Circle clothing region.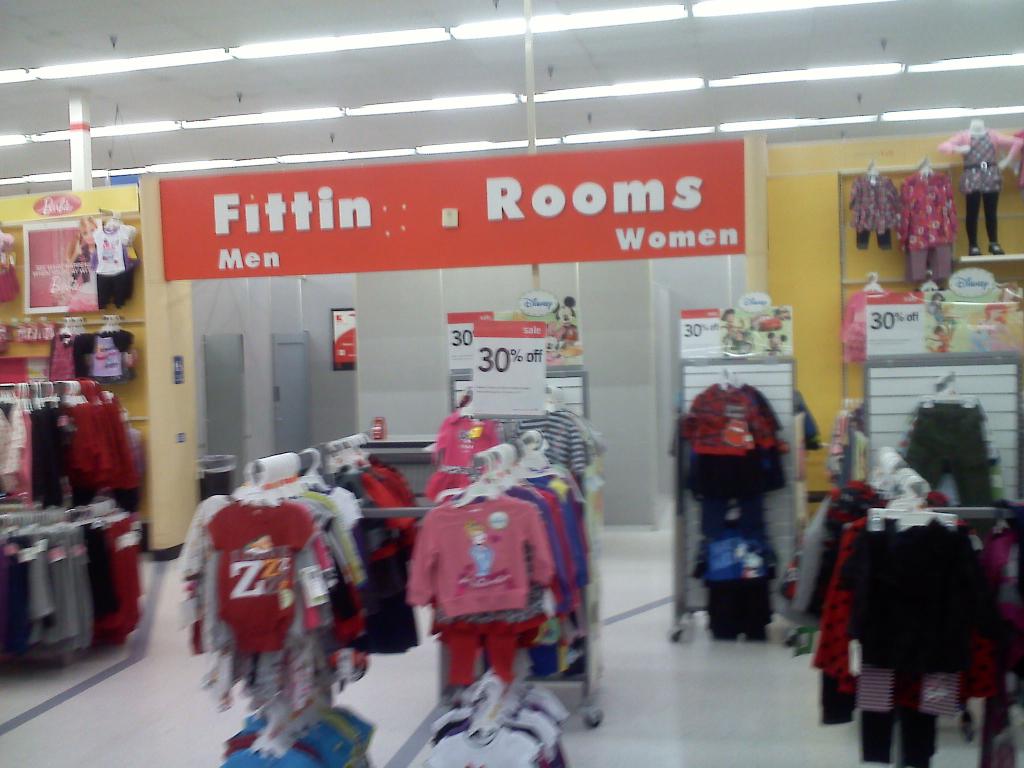
Region: <bbox>326, 482, 374, 644</bbox>.
